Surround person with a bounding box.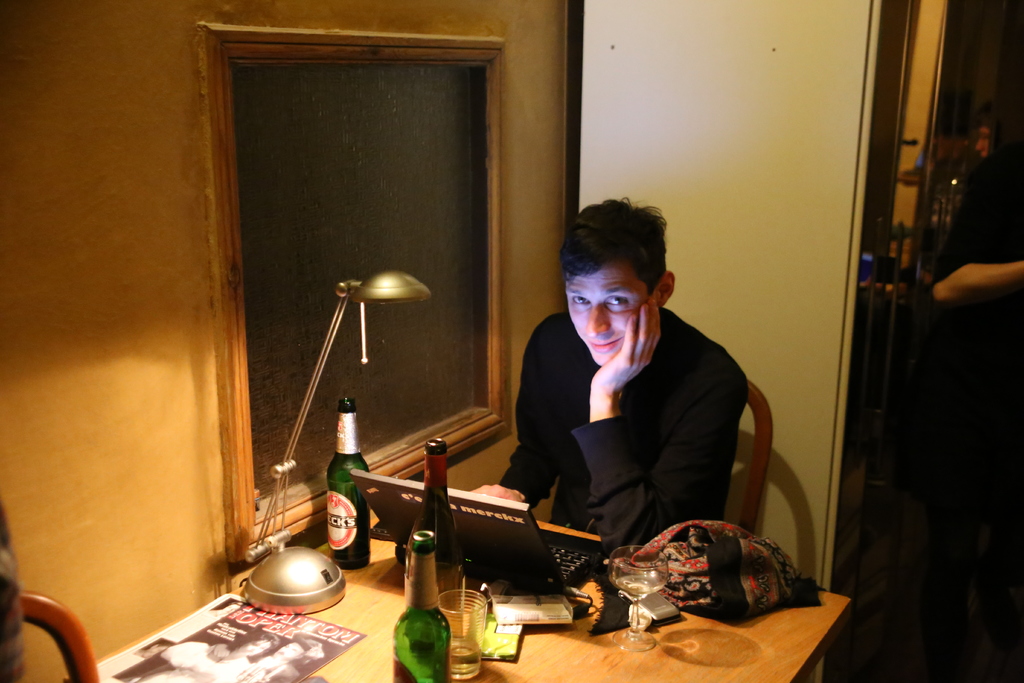
bbox(925, 151, 1023, 501).
